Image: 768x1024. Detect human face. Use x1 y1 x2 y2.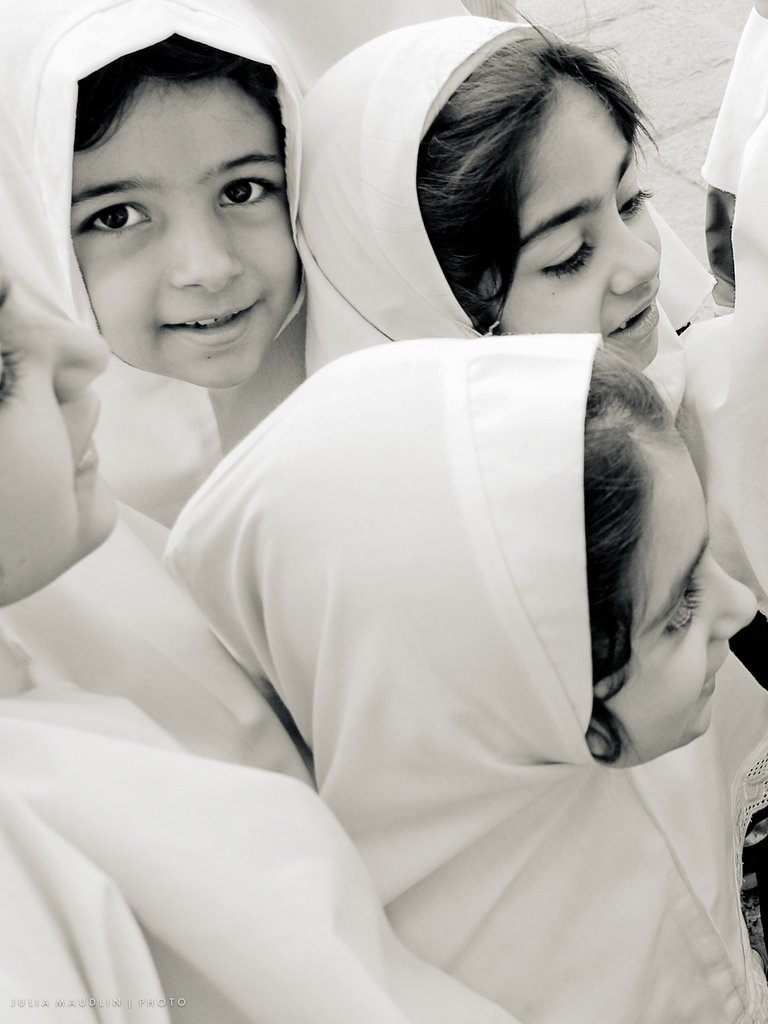
53 59 306 390.
